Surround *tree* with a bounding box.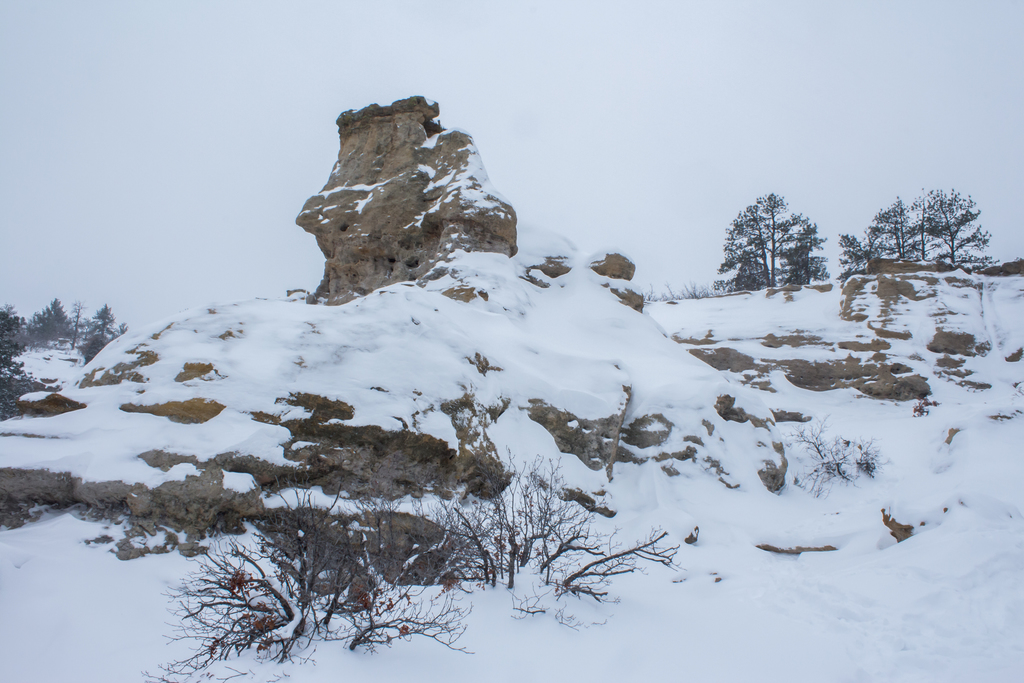
{"left": 900, "top": 172, "right": 984, "bottom": 267}.
